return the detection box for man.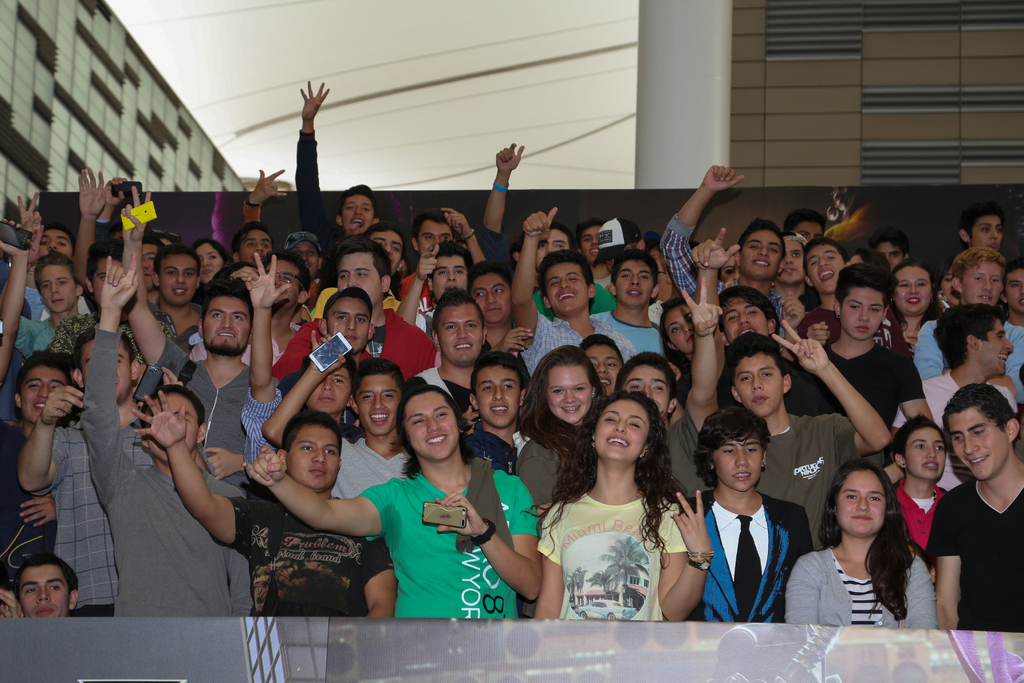
(left=925, top=395, right=1020, bottom=648).
